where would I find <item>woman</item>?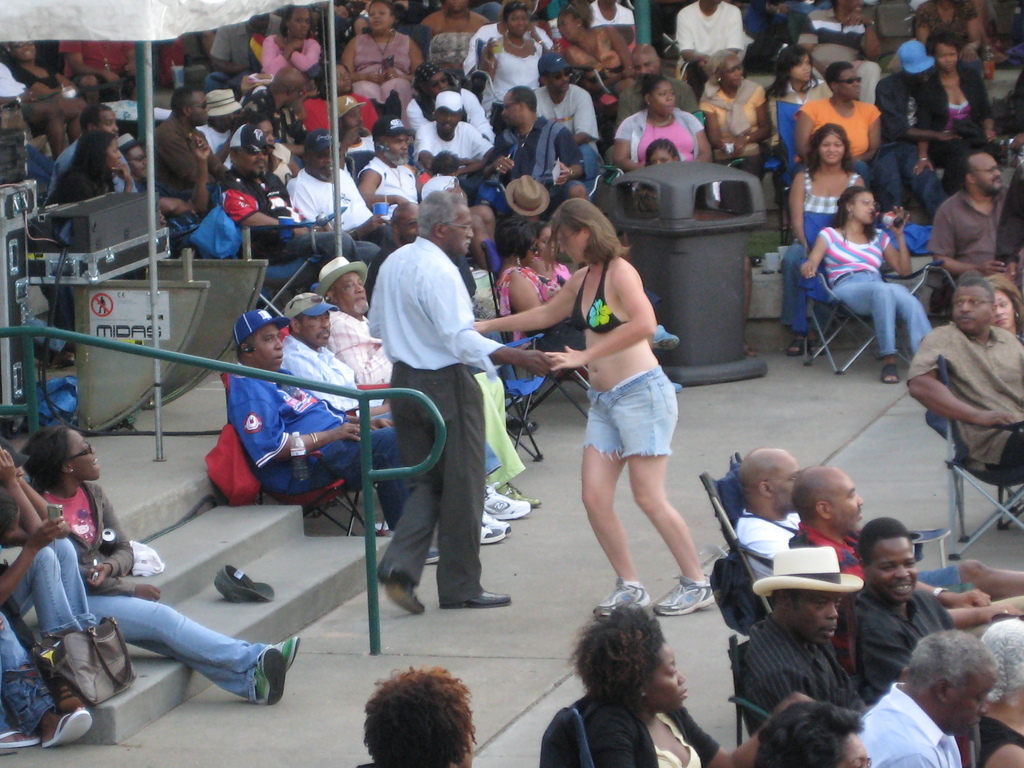
At l=14, t=43, r=74, b=109.
